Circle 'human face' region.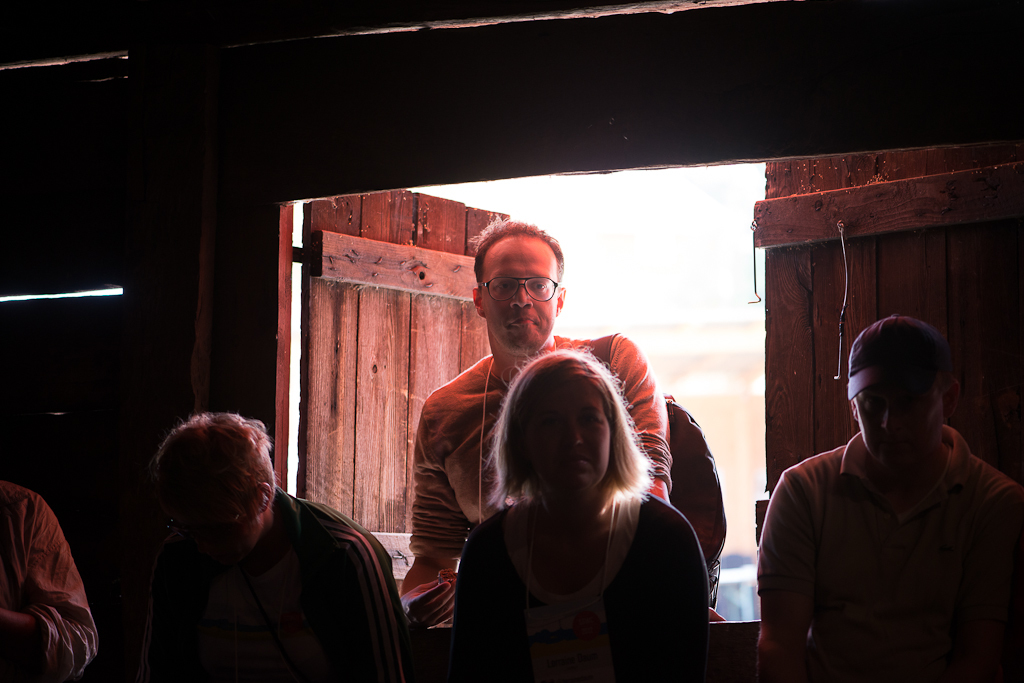
Region: crop(482, 242, 558, 351).
